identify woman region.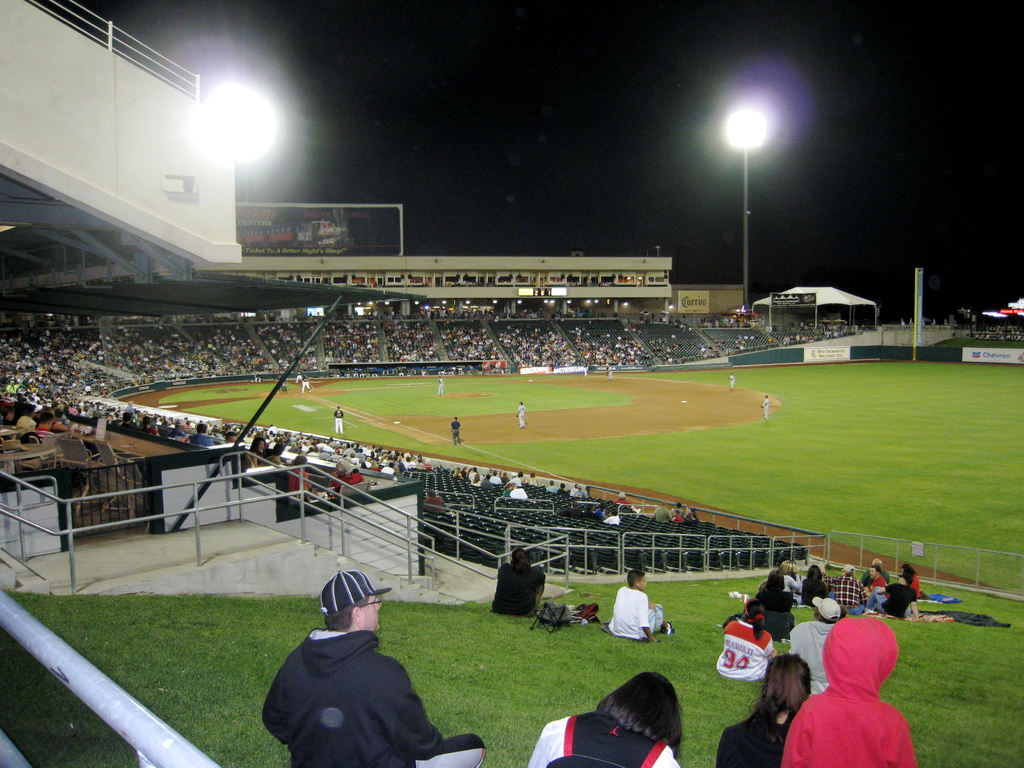
Region: locate(714, 651, 812, 767).
